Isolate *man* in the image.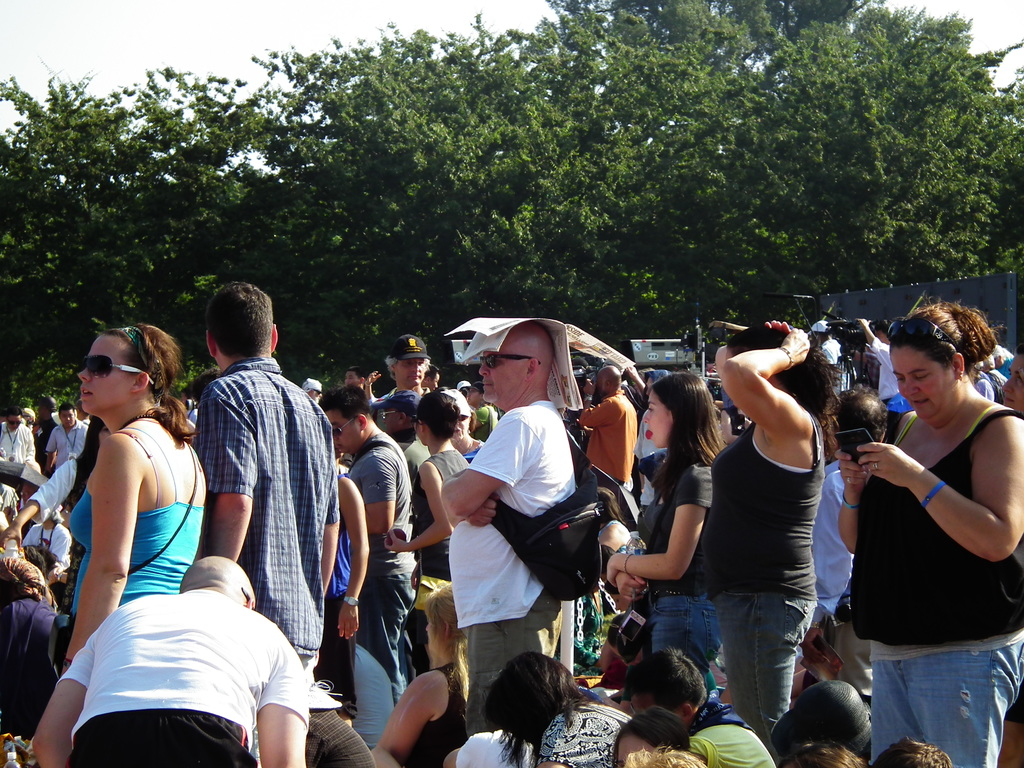
Isolated region: {"left": 29, "top": 556, "right": 308, "bottom": 767}.
